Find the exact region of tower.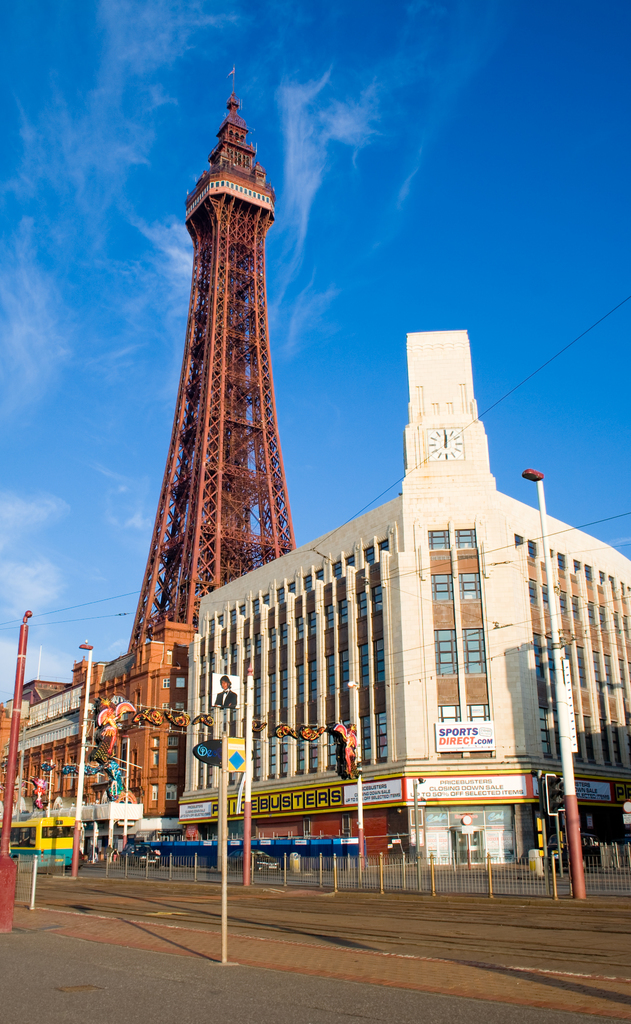
Exact region: locate(115, 61, 327, 726).
